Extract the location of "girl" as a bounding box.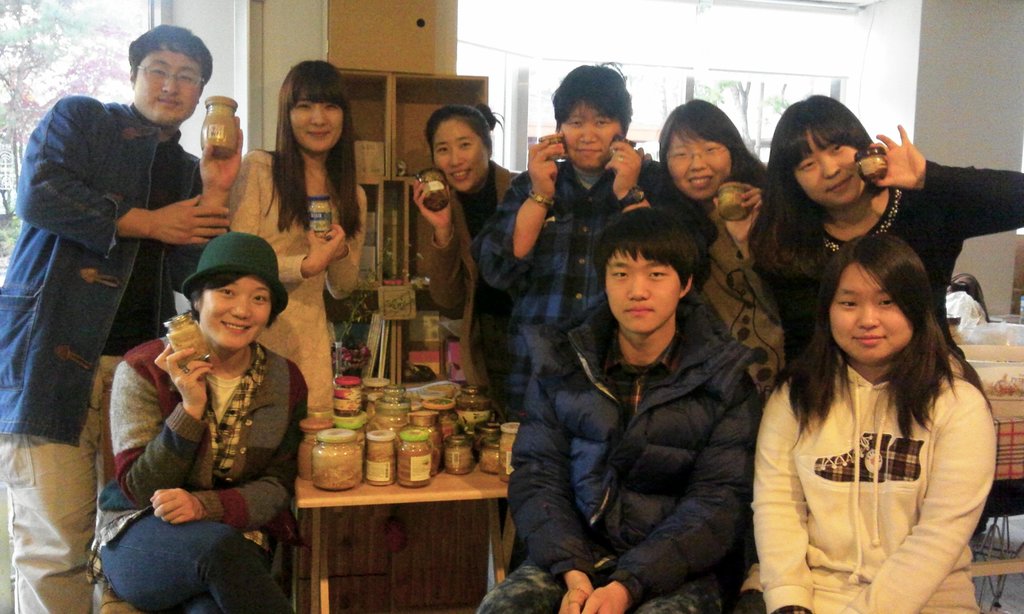
89,233,314,613.
